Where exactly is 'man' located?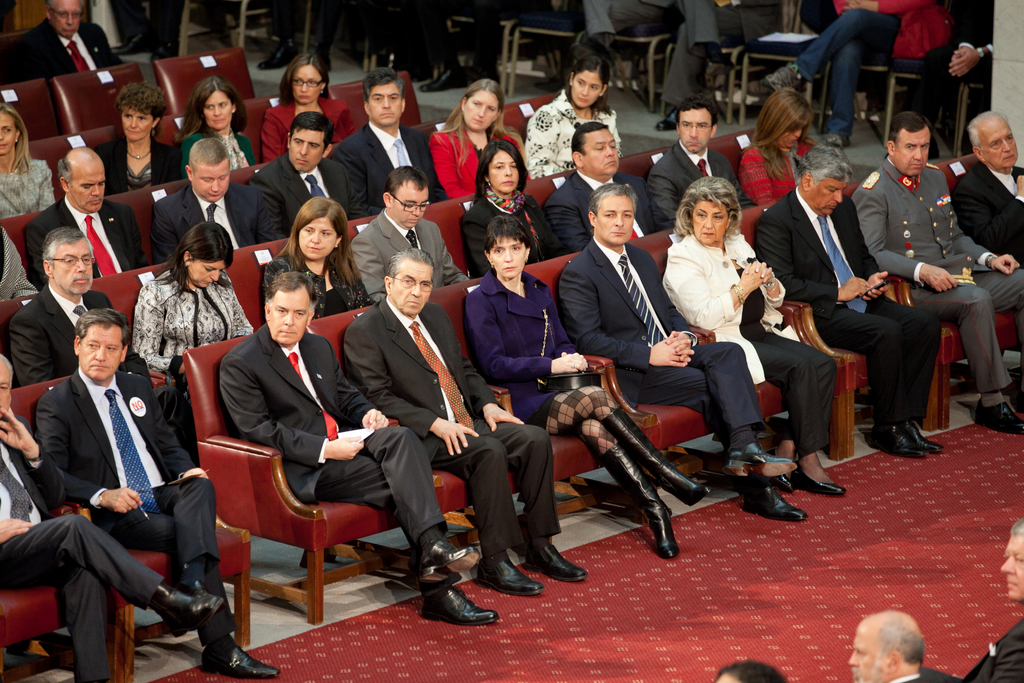
Its bounding box is <region>954, 109, 1023, 270</region>.
